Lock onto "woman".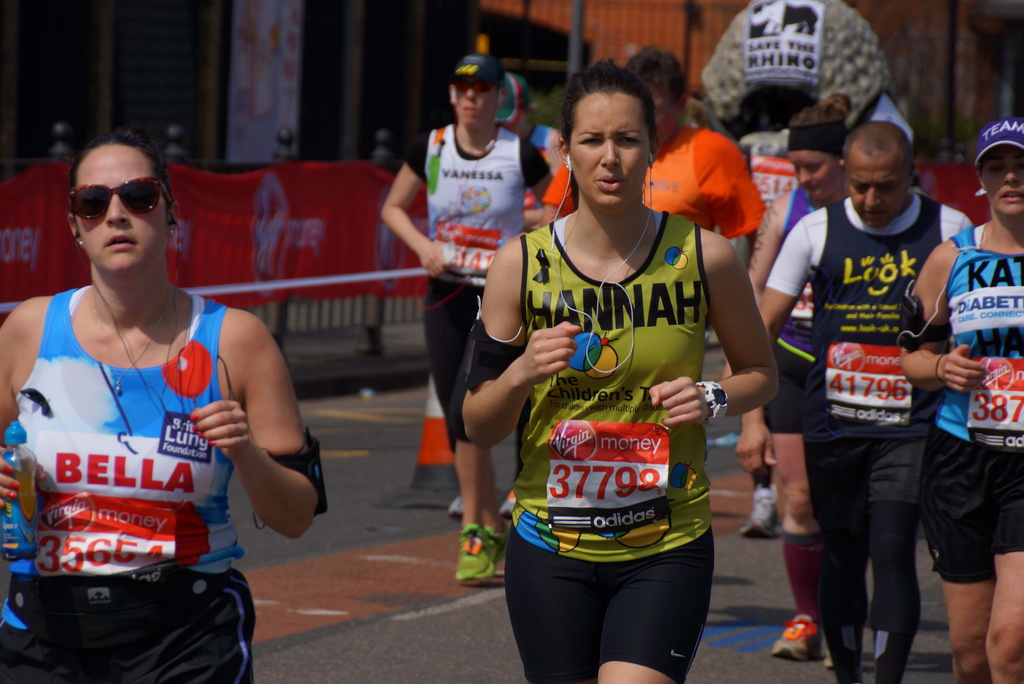
Locked: <box>458,55,790,683</box>.
